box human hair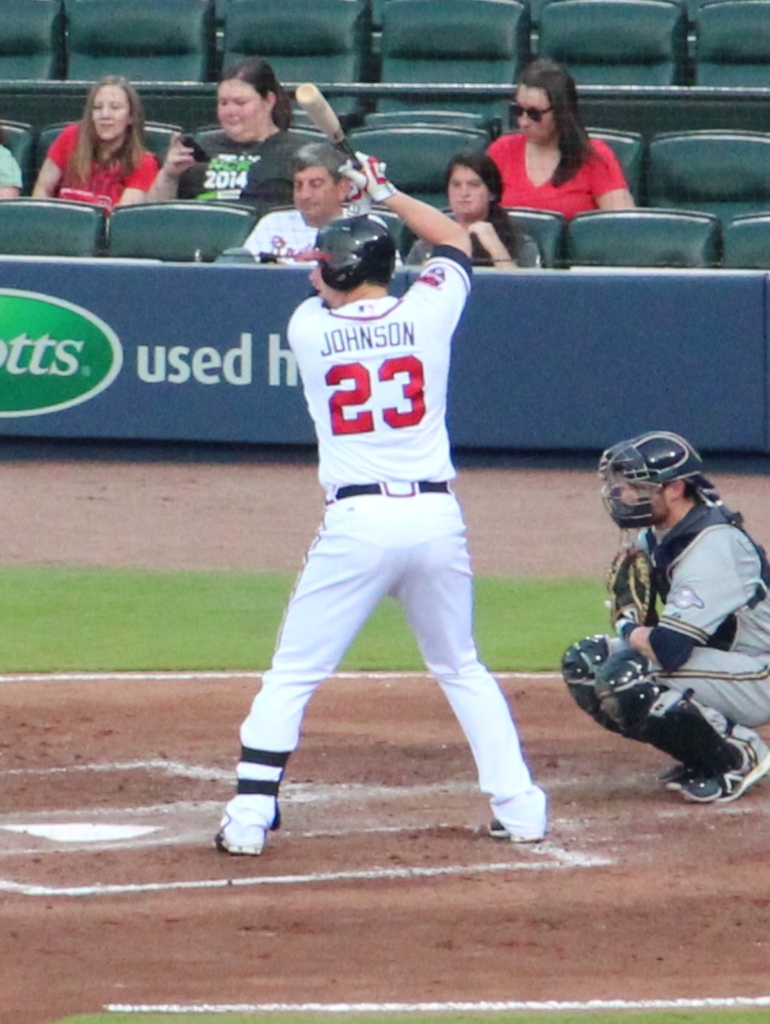
Rect(443, 148, 526, 266)
